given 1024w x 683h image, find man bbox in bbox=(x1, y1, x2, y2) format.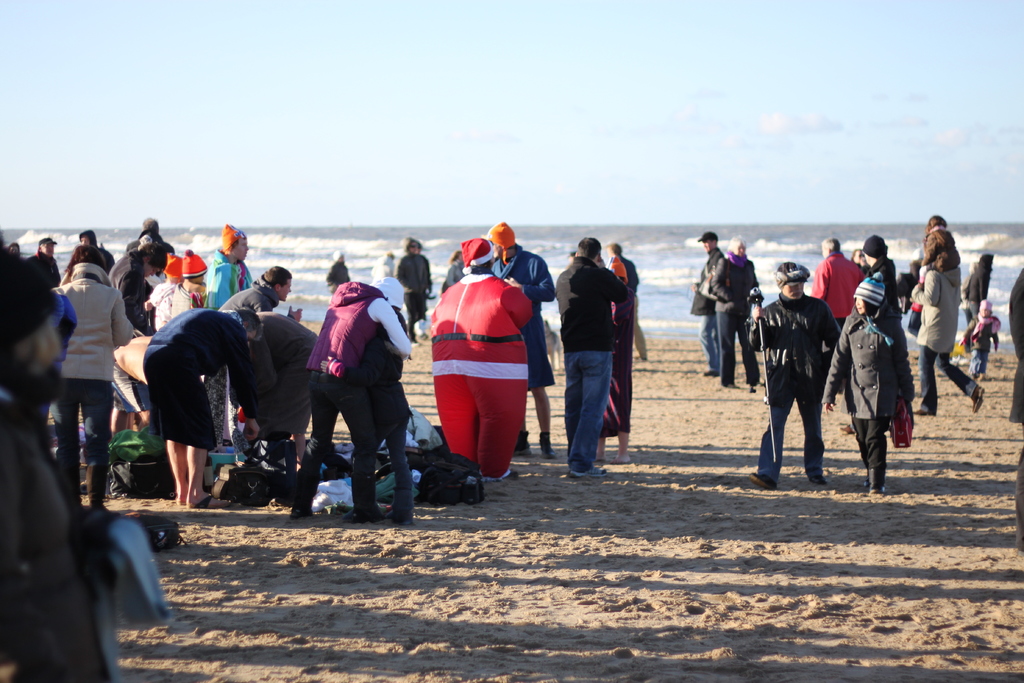
bbox=(765, 260, 851, 484).
